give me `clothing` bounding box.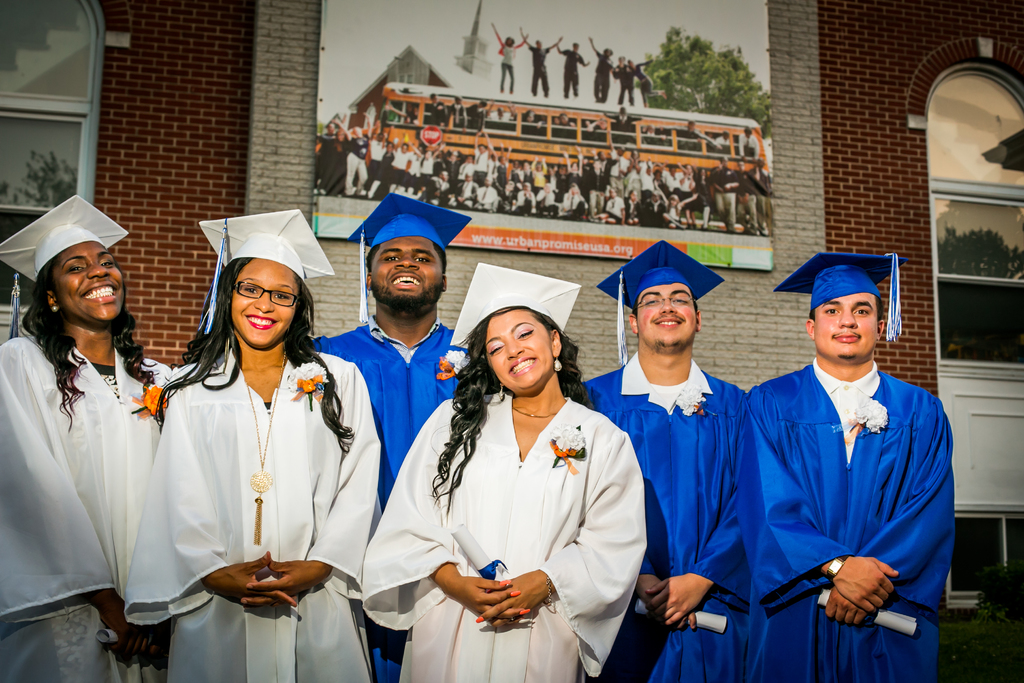
[left=310, top=315, right=465, bottom=682].
